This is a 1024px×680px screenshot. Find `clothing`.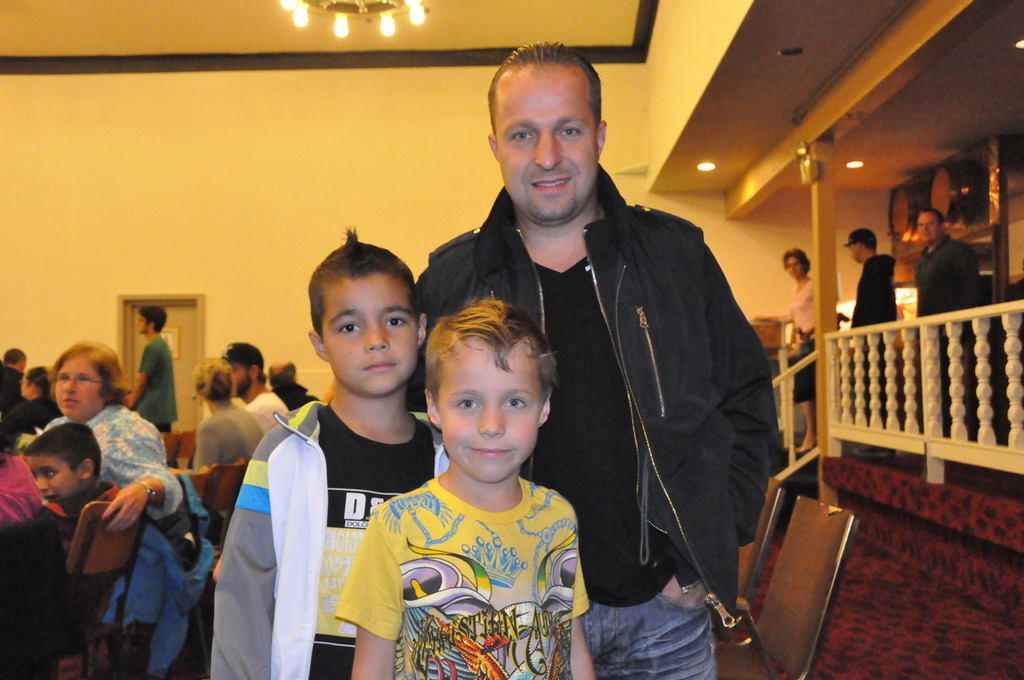
Bounding box: box=[130, 334, 178, 434].
